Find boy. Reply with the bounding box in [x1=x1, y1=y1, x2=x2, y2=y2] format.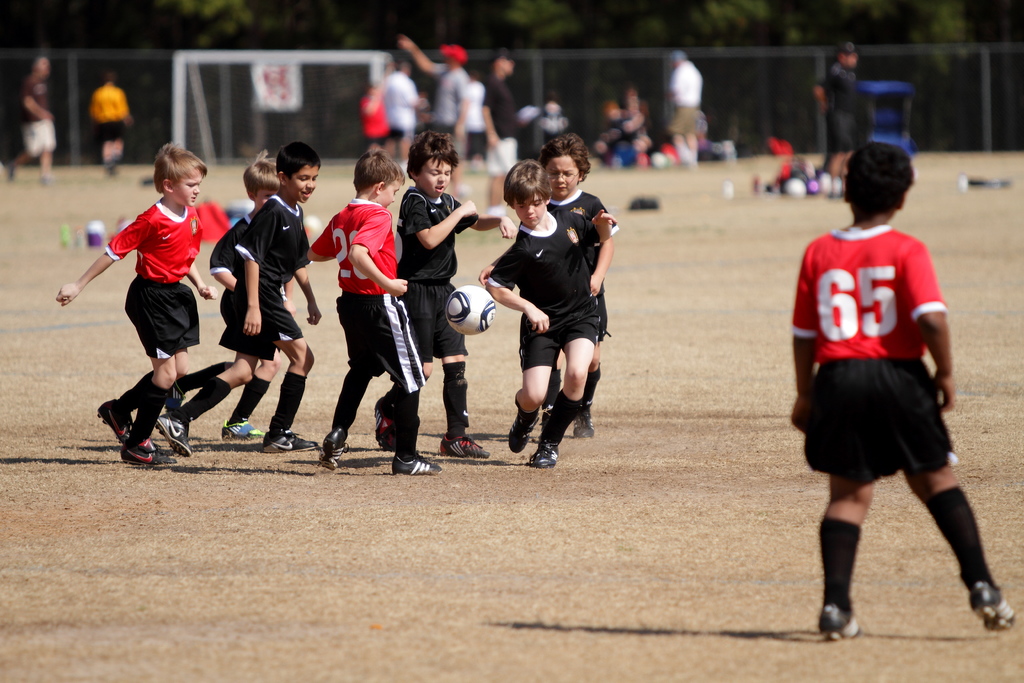
[x1=47, y1=134, x2=226, y2=459].
